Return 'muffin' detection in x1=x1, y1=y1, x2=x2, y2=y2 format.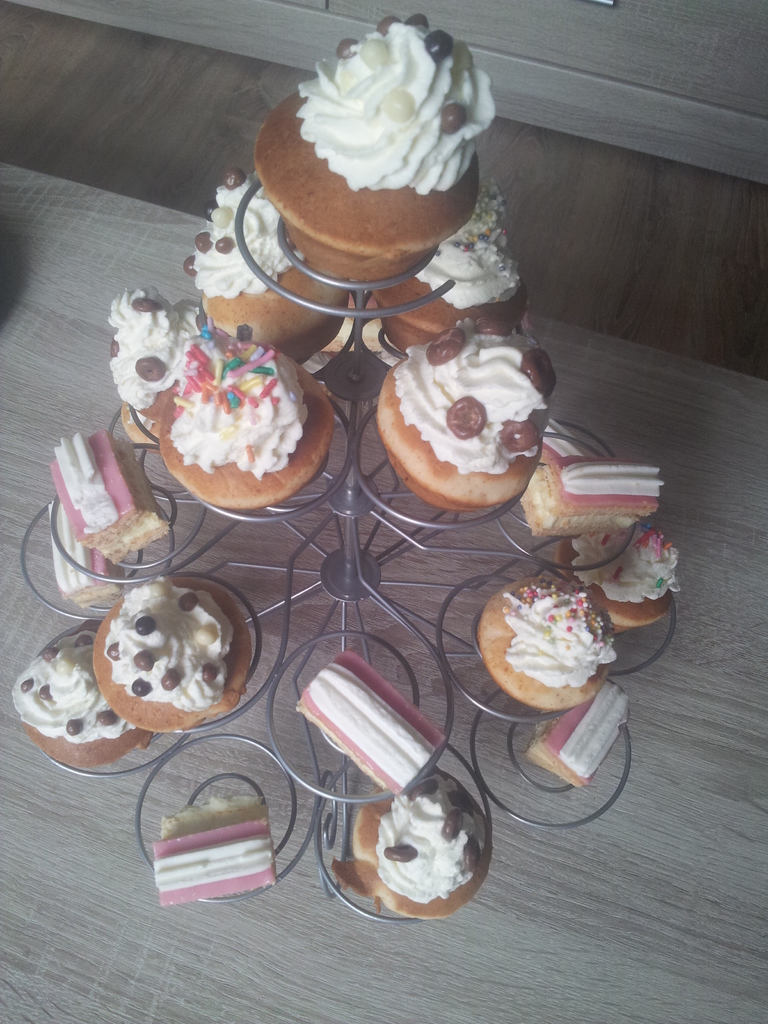
x1=345, y1=767, x2=490, y2=914.
